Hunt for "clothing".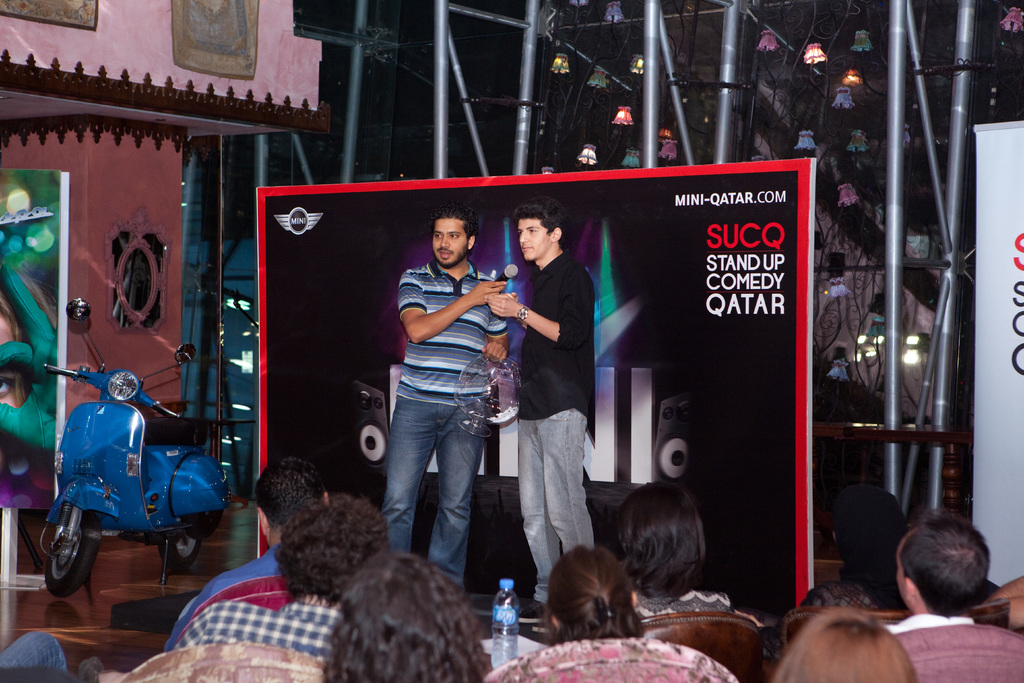
Hunted down at locate(379, 259, 510, 586).
